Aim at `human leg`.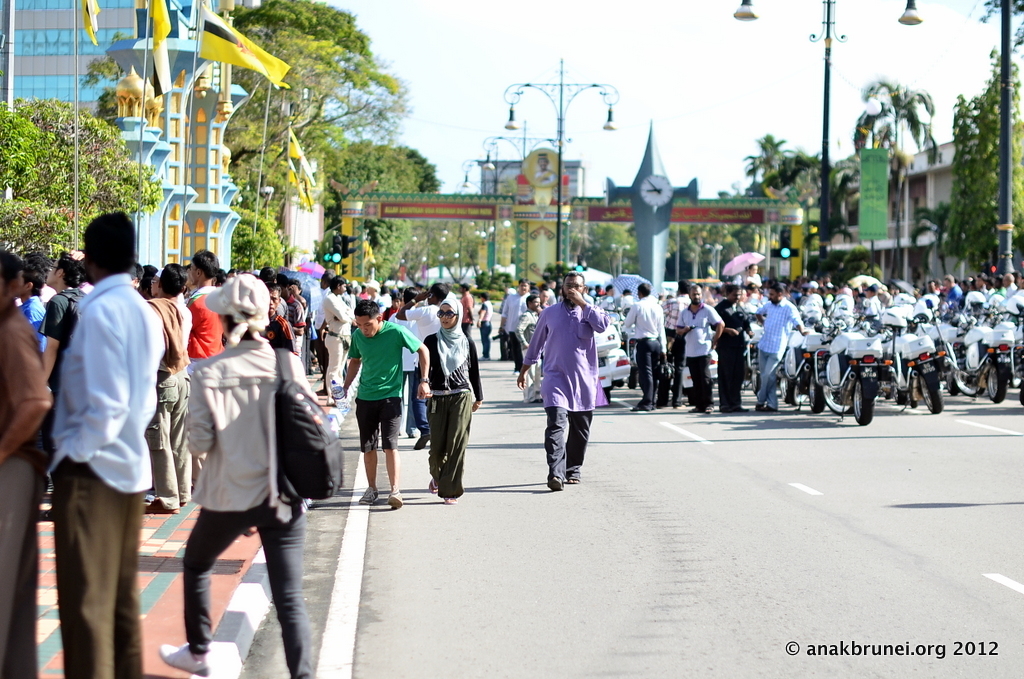
Aimed at 386/401/400/504.
